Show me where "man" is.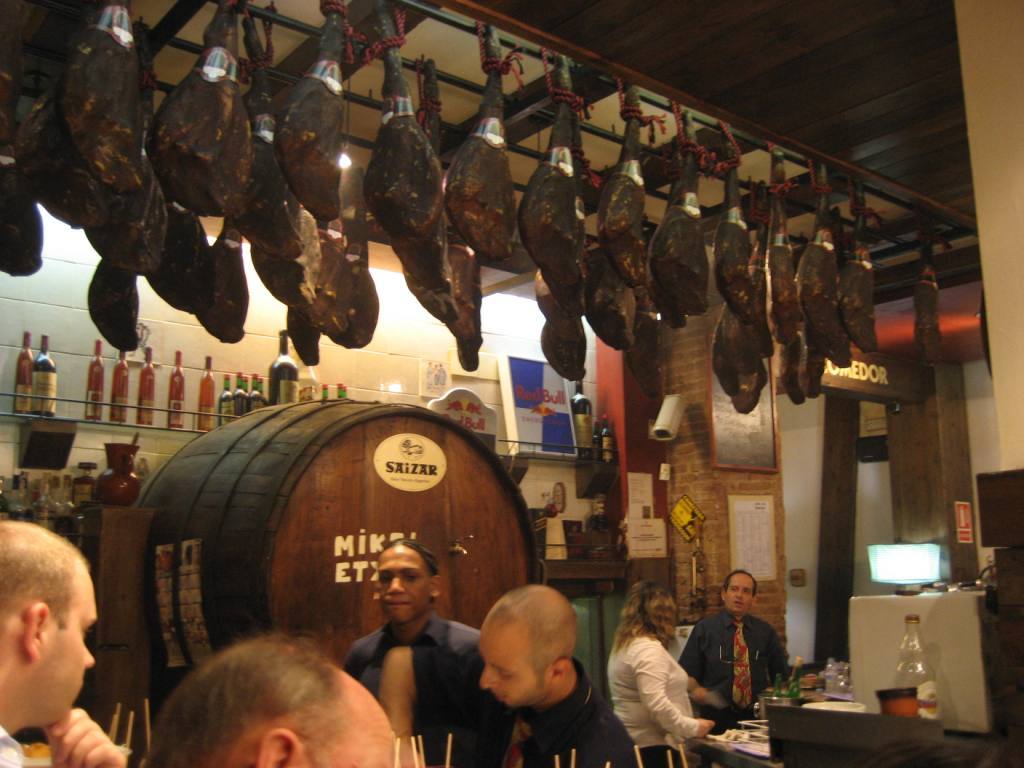
"man" is at locate(149, 631, 396, 767).
